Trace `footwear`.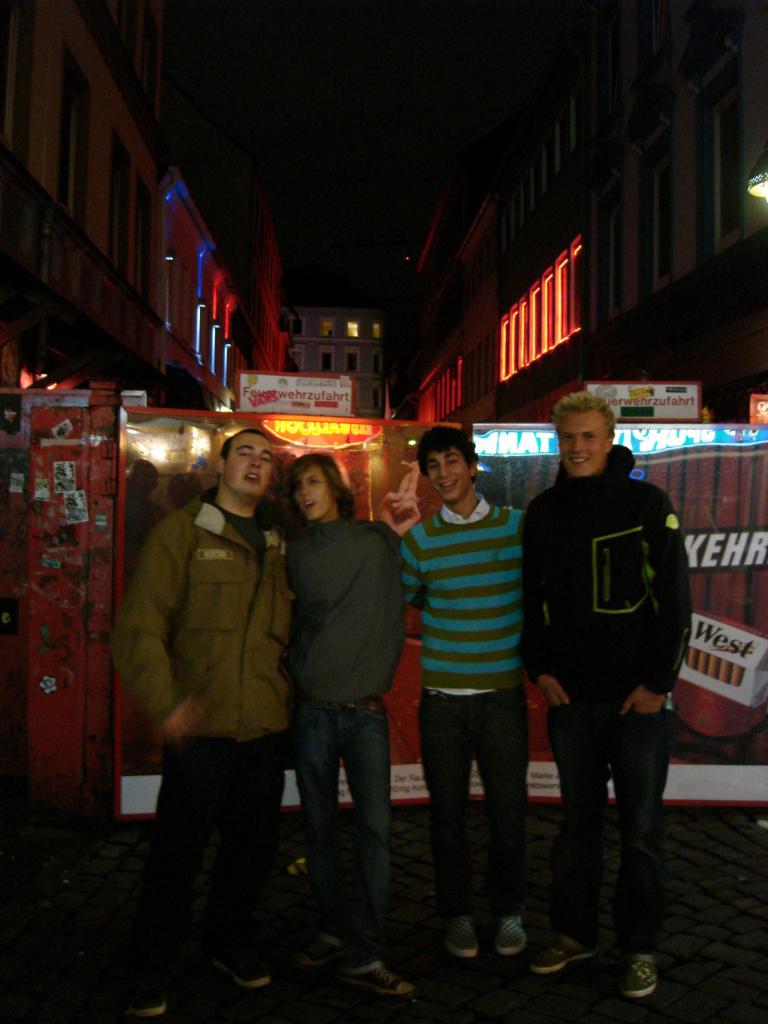
Traced to box(624, 956, 658, 1001).
